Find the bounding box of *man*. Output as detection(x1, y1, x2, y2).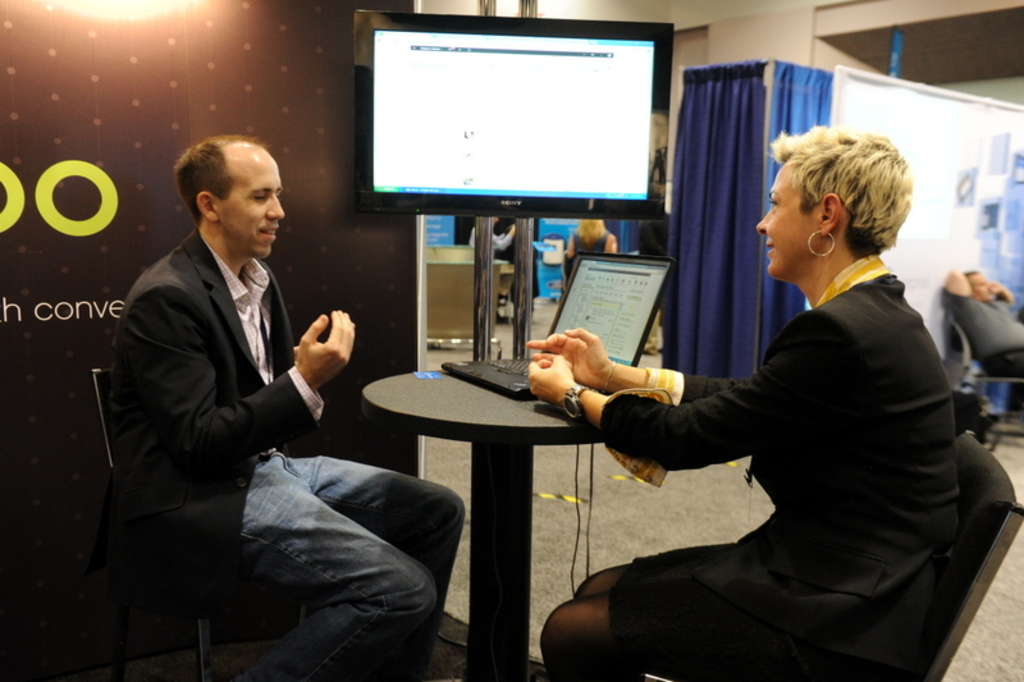
detection(115, 150, 448, 659).
